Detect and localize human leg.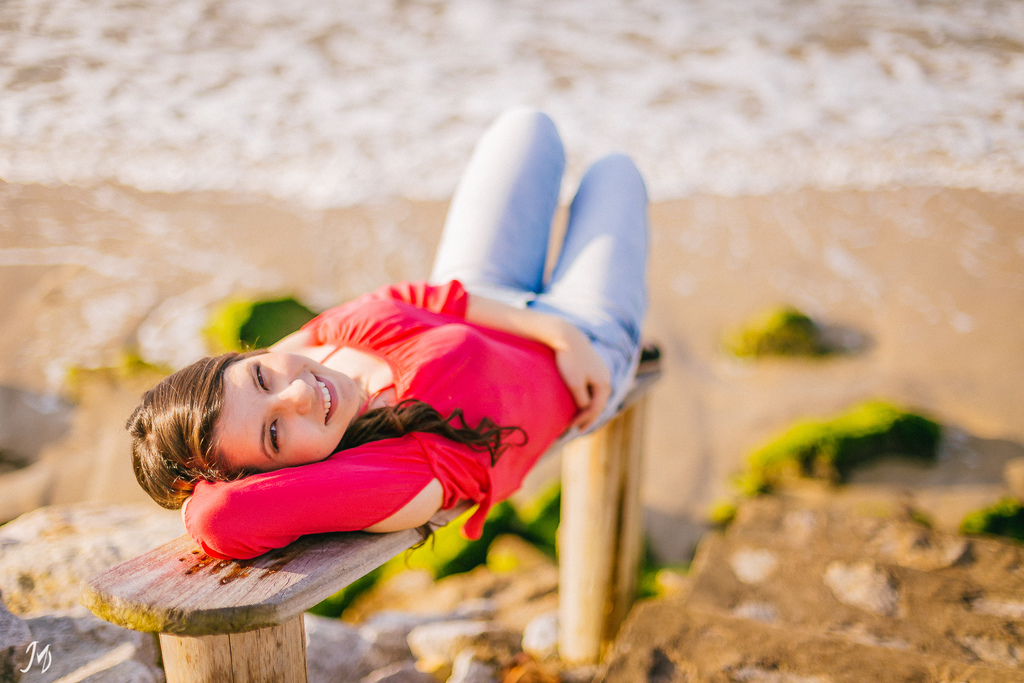
Localized at {"left": 527, "top": 155, "right": 655, "bottom": 416}.
